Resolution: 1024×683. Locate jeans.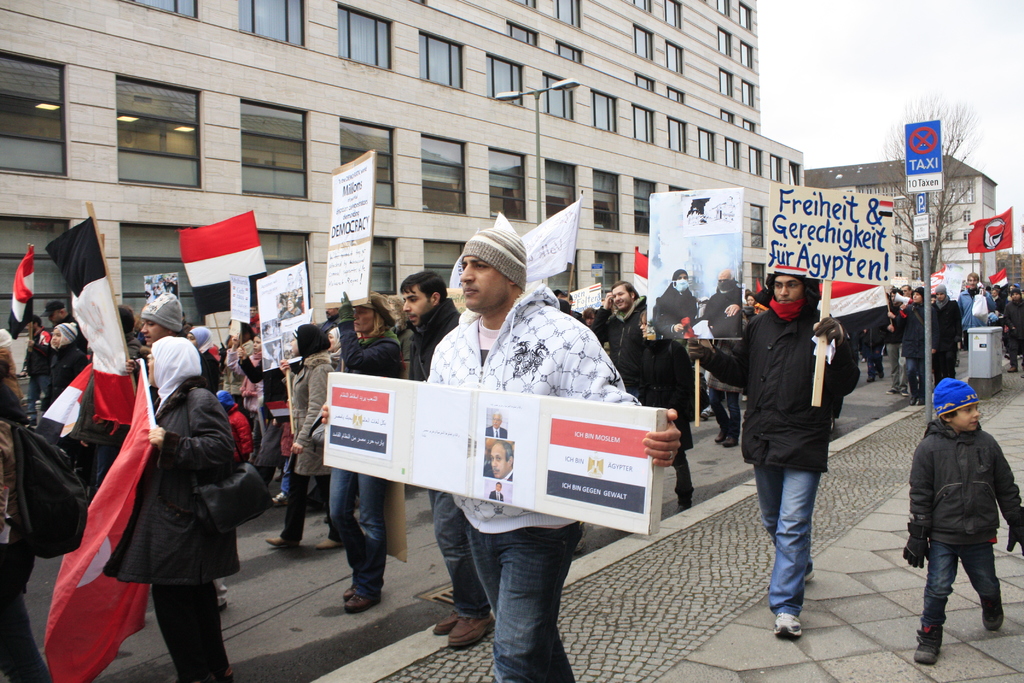
l=330, t=467, r=388, b=598.
